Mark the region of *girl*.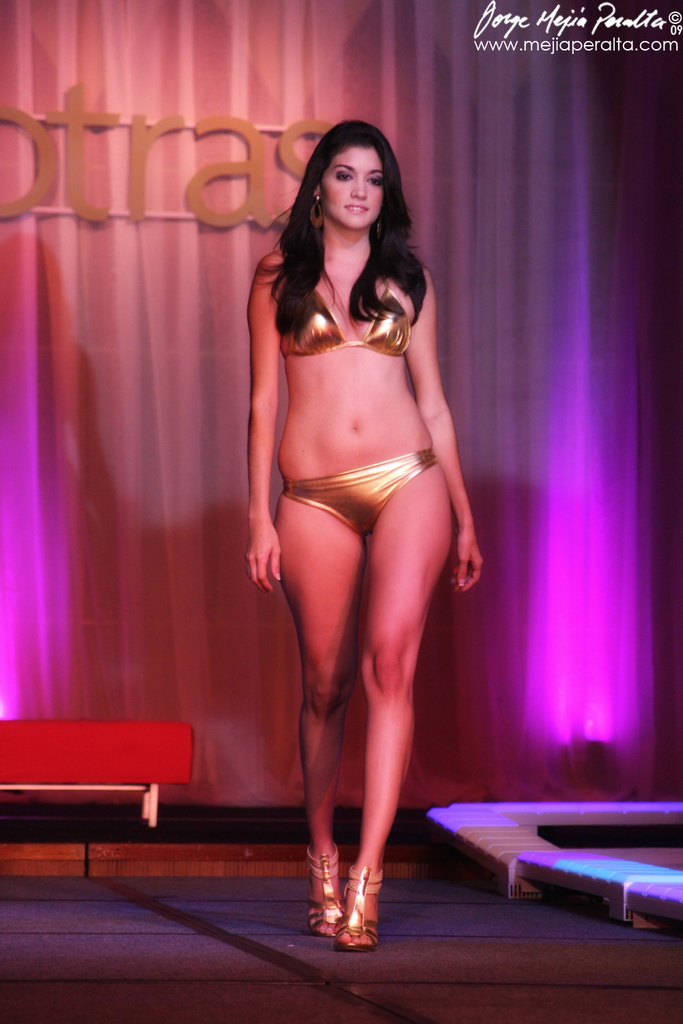
Region: [247,118,485,952].
